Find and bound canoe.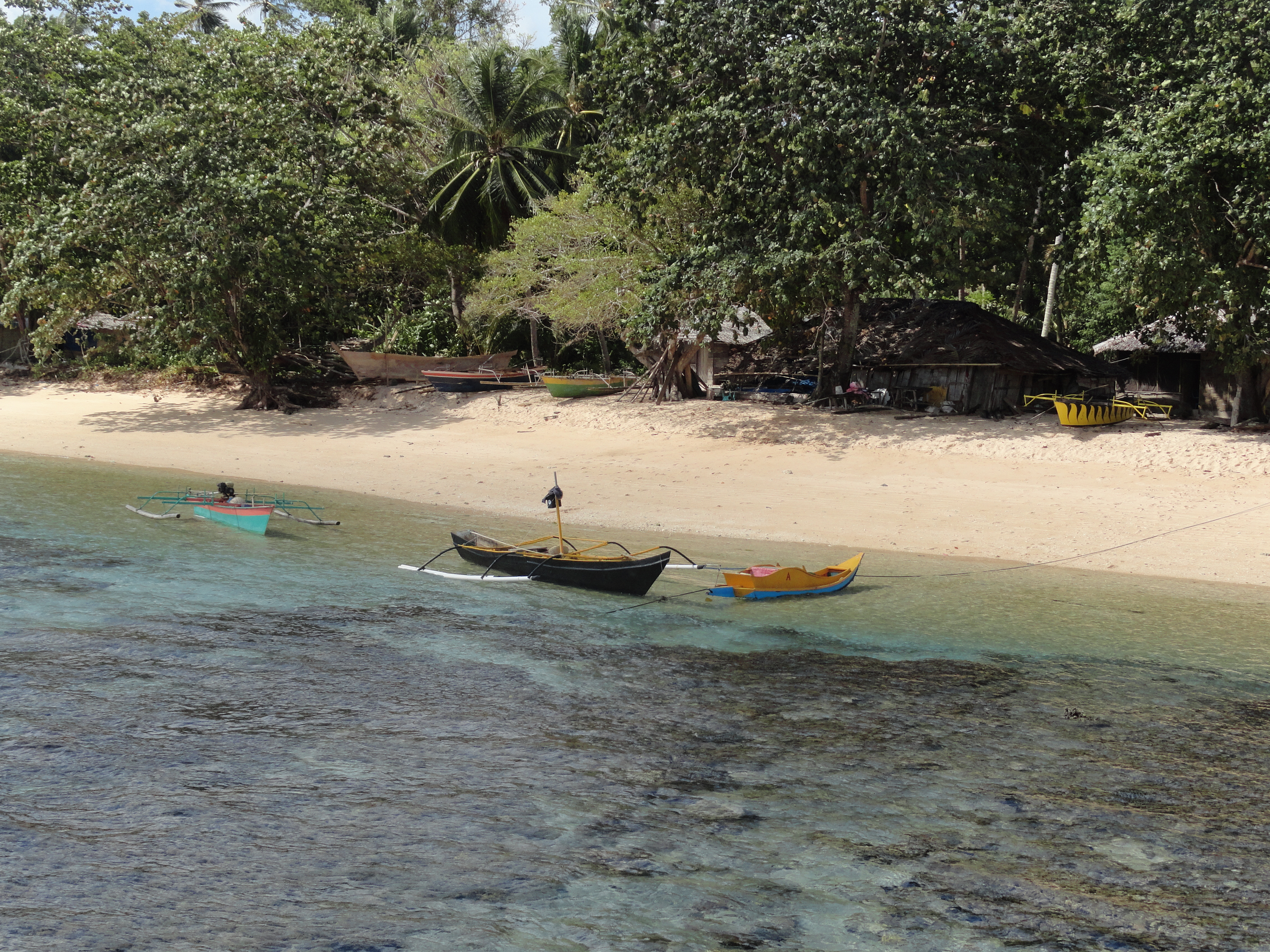
Bound: bbox=[124, 129, 184, 165].
